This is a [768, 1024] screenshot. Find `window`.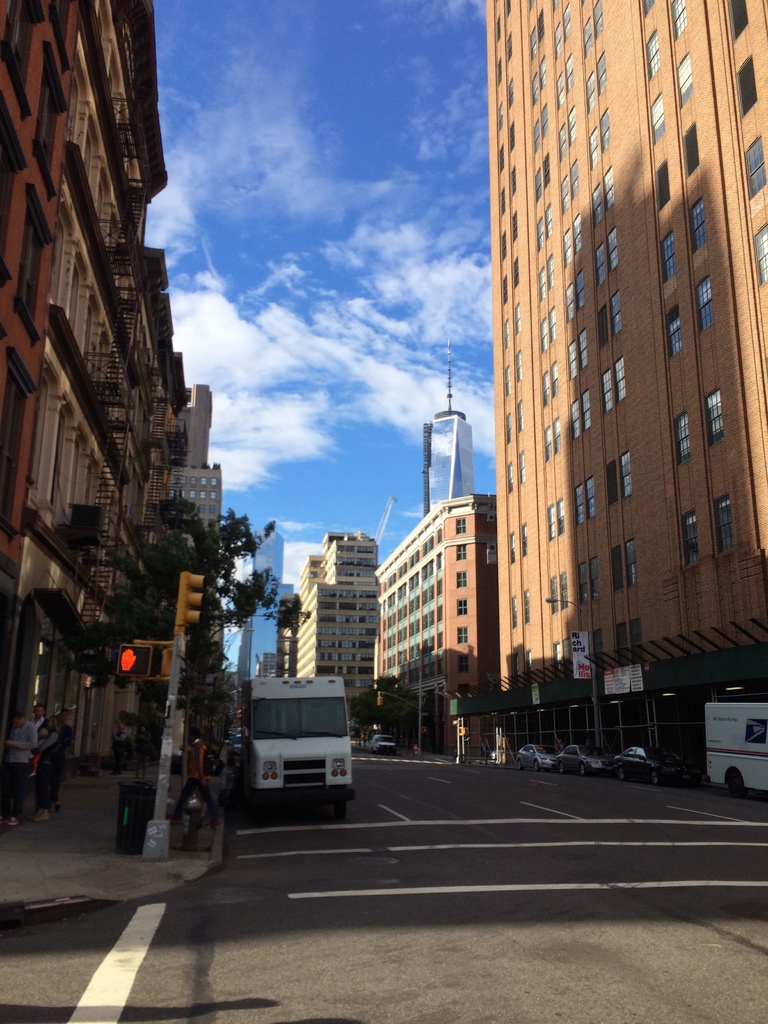
Bounding box: (453,544,468,563).
